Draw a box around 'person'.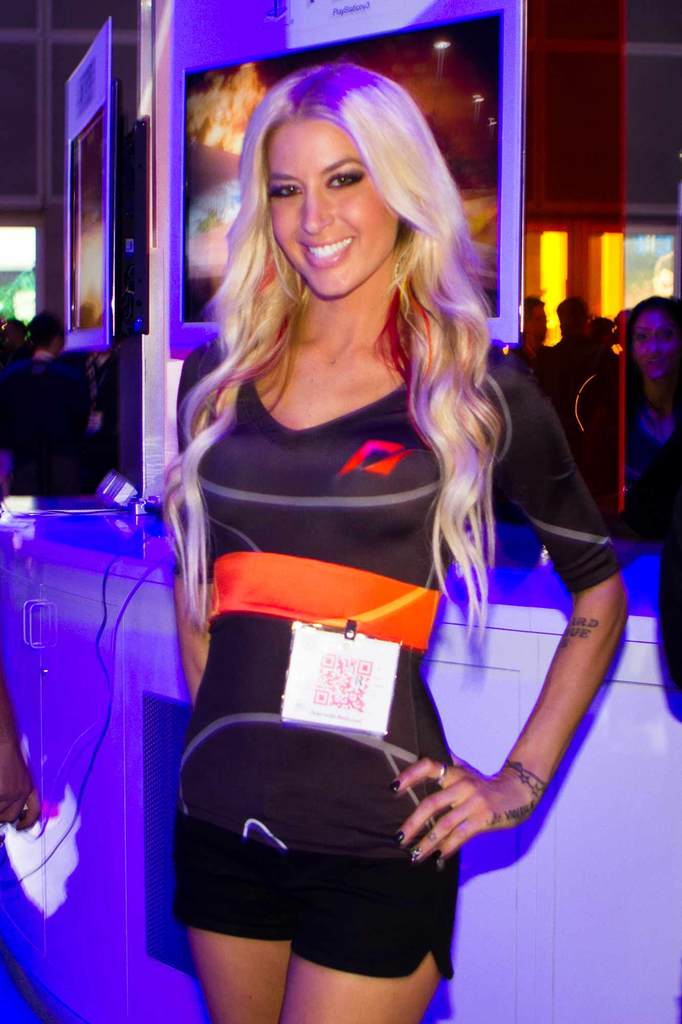
(left=0, top=648, right=40, bottom=830).
